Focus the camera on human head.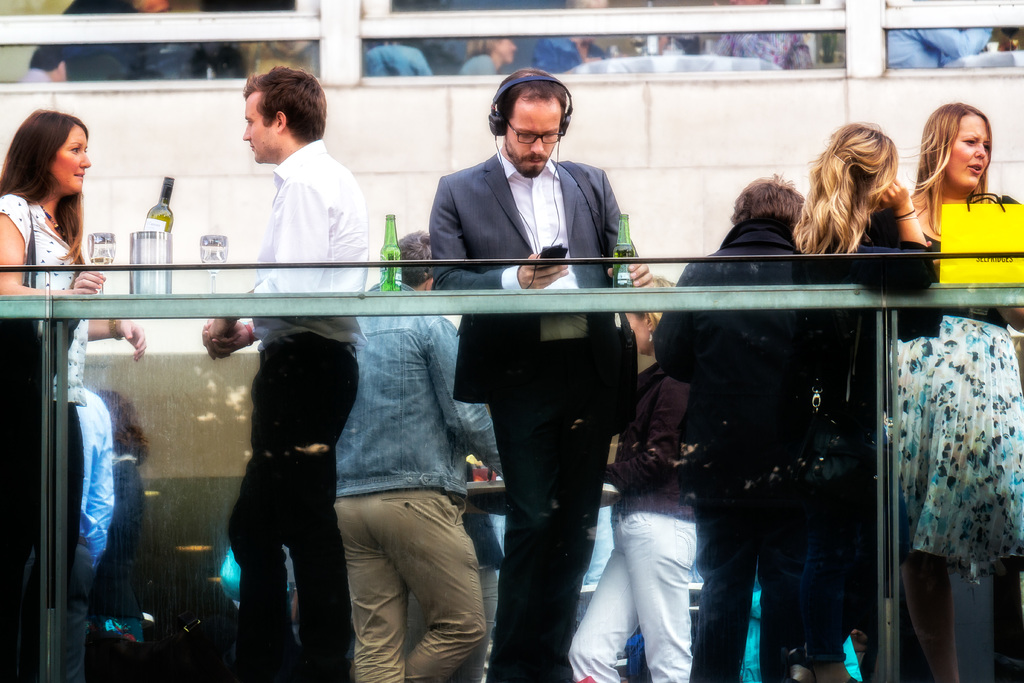
Focus region: 483,58,588,166.
